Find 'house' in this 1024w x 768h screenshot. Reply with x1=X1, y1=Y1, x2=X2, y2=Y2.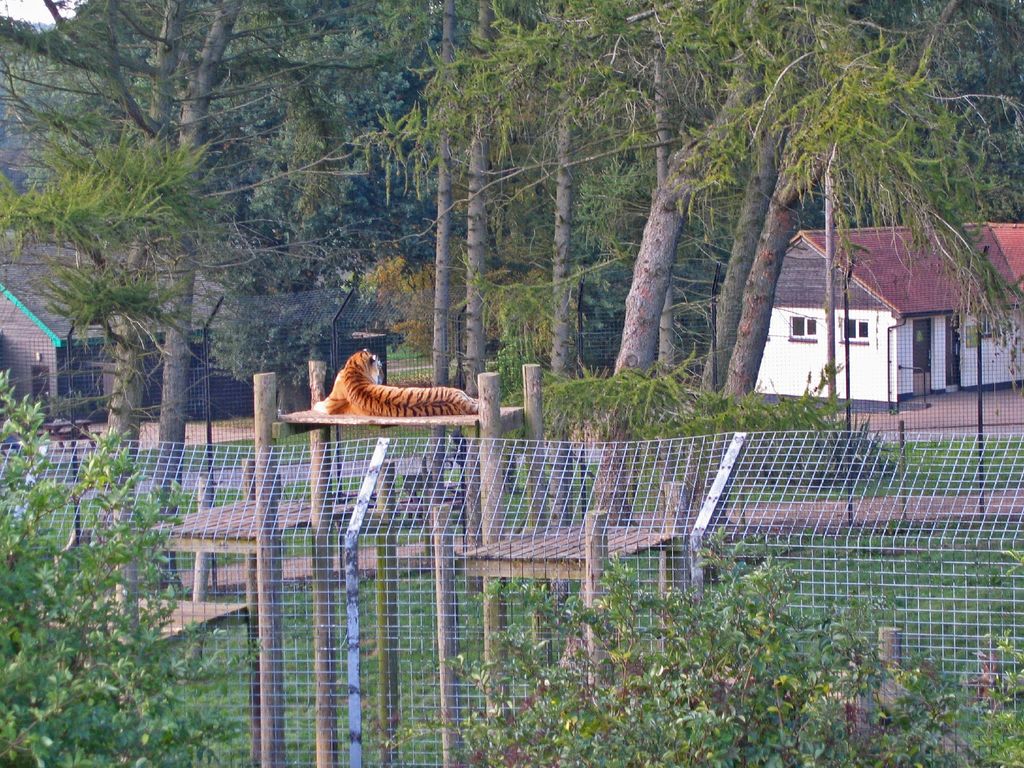
x1=0, y1=218, x2=228, y2=431.
